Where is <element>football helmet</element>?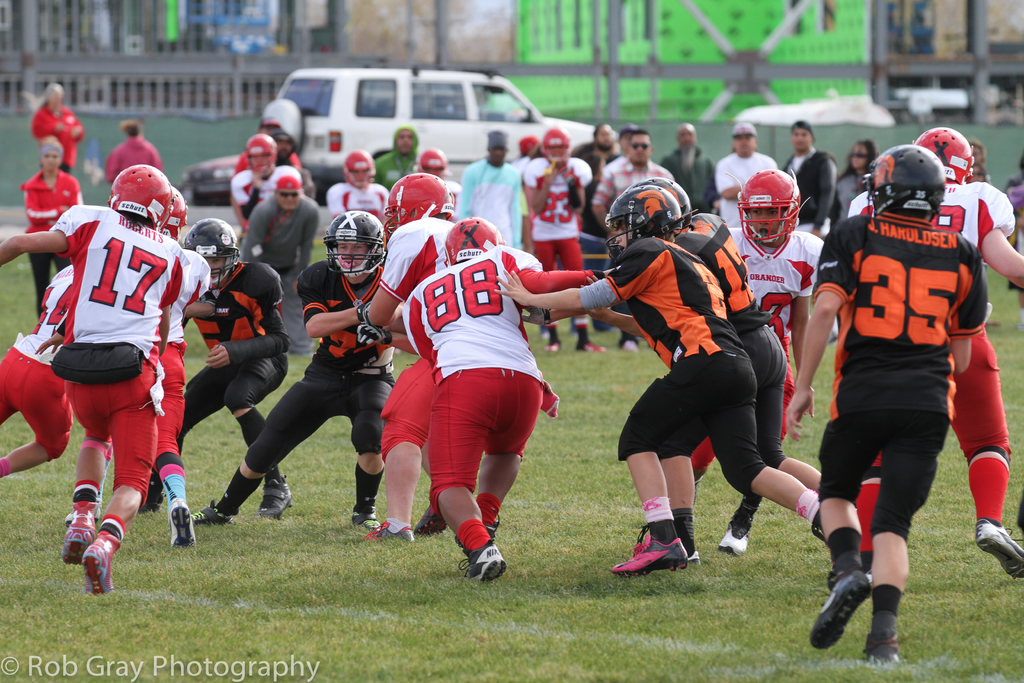
599/184/678/260.
